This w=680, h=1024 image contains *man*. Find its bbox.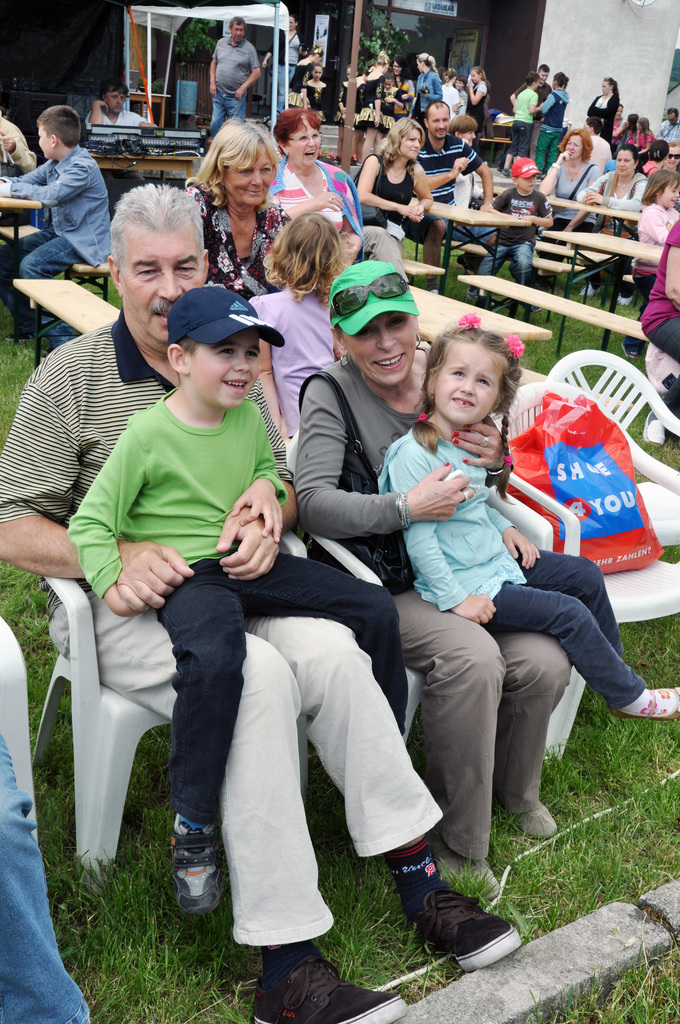
(506,67,552,180).
